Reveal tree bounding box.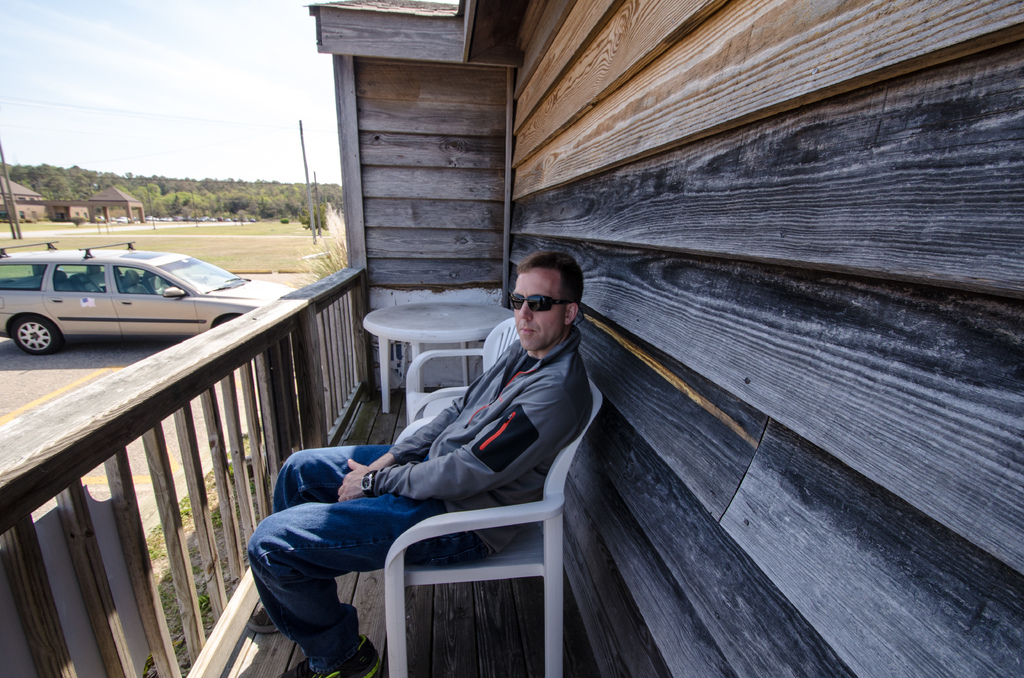
Revealed: bbox=[301, 200, 330, 230].
